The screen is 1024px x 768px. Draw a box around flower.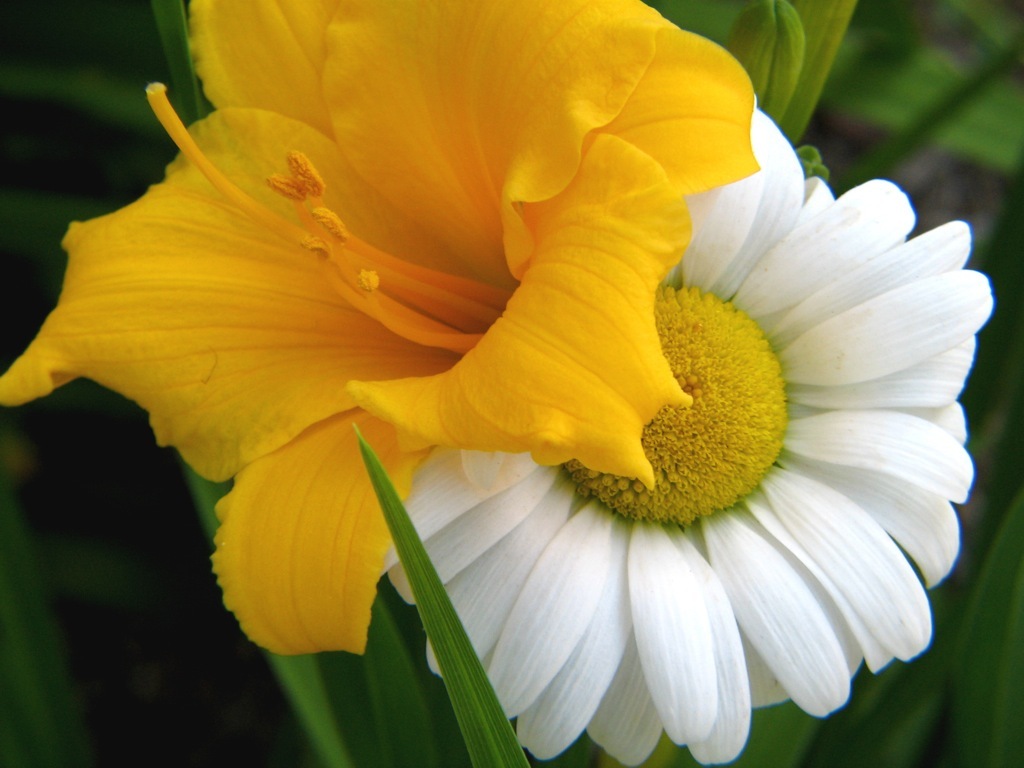
(0,0,754,660).
